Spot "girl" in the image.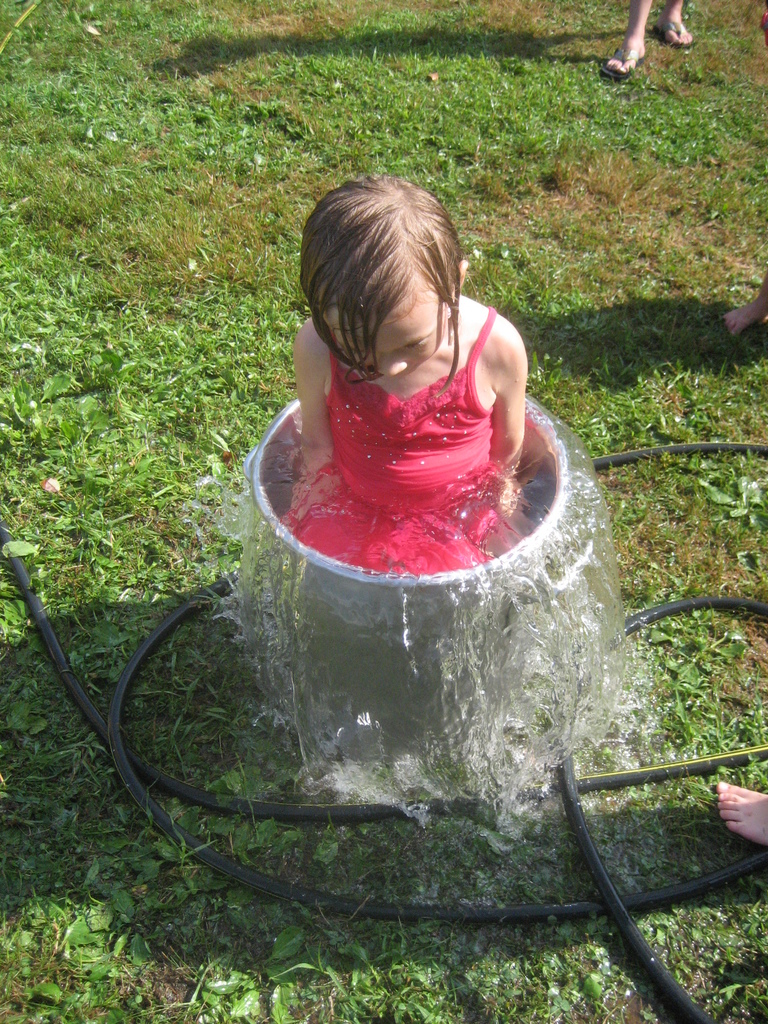
"girl" found at (284,168,532,572).
